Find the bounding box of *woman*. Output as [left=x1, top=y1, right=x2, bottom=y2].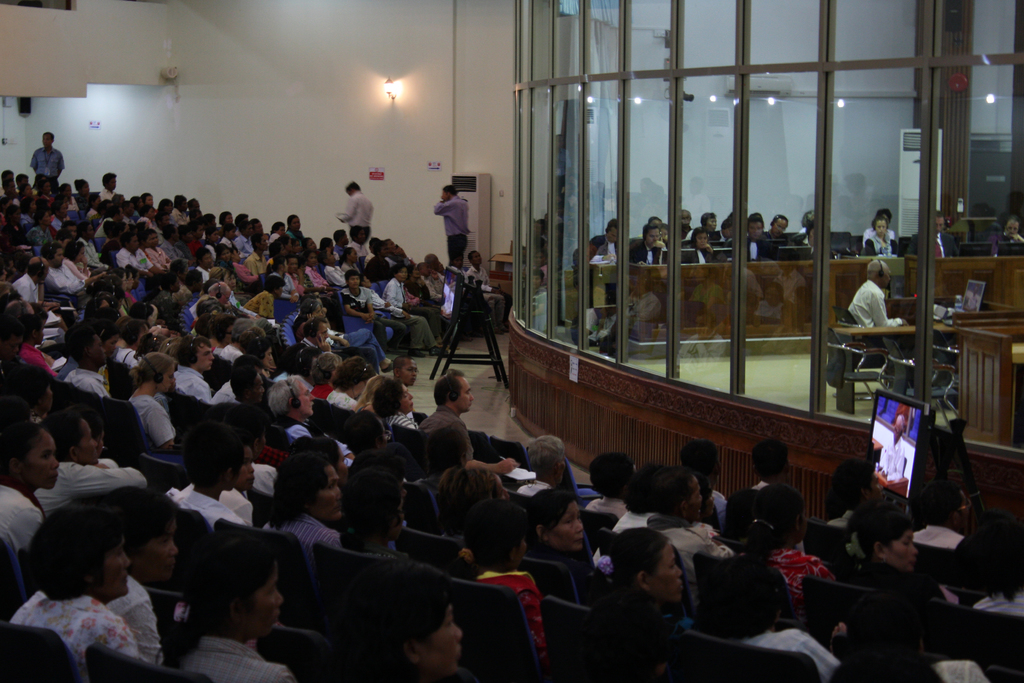
[left=525, top=484, right=601, bottom=593].
